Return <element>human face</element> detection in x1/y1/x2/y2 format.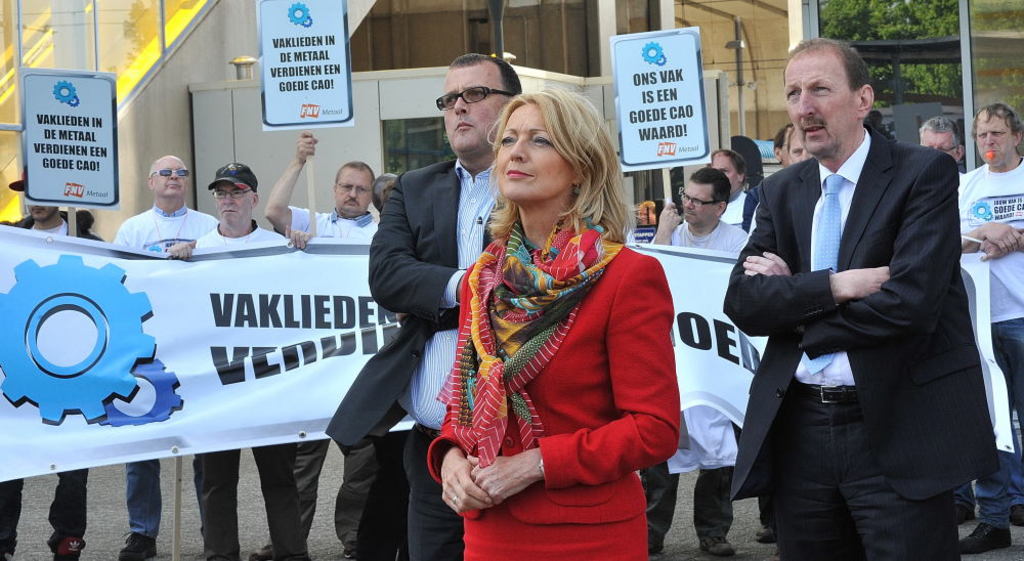
159/156/186/192.
